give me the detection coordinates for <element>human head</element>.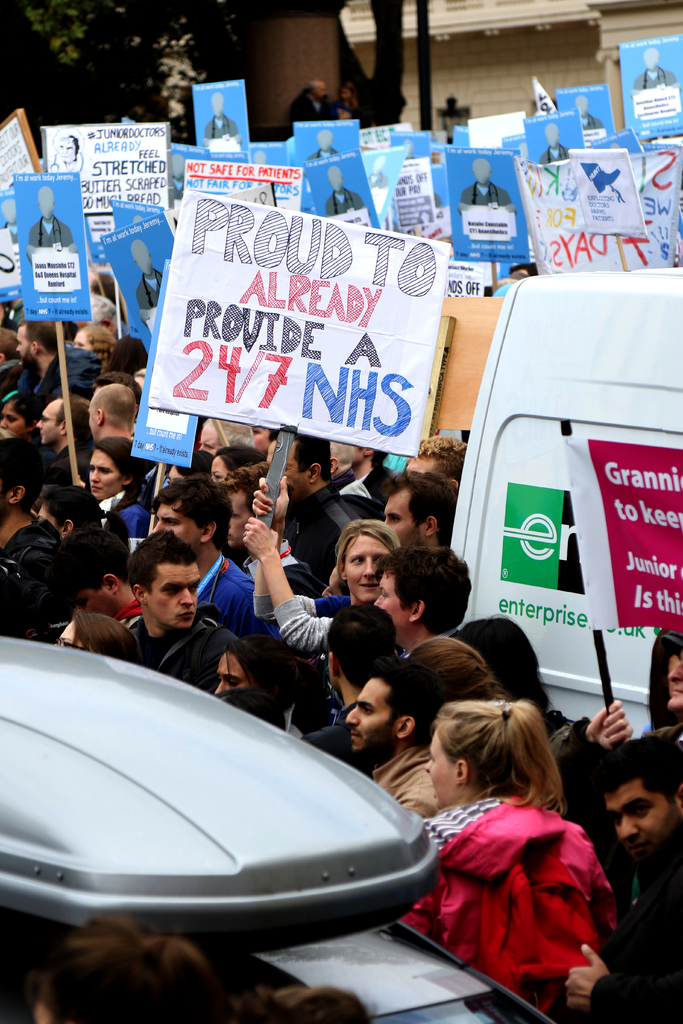
[left=0, top=392, right=45, bottom=435].
